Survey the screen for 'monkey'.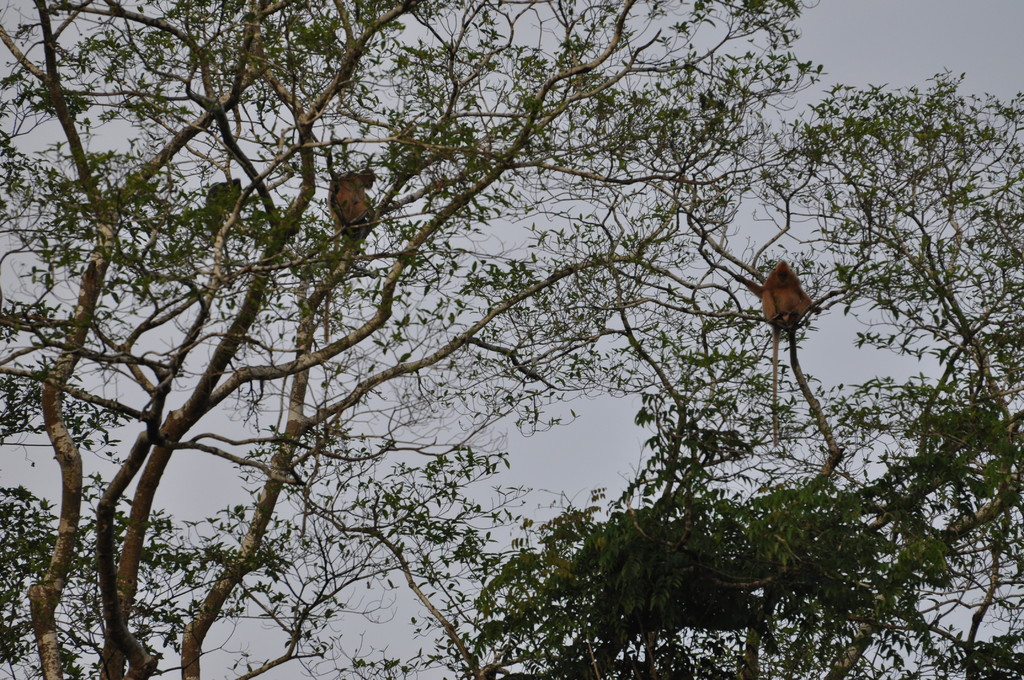
Survey found: rect(761, 257, 825, 347).
